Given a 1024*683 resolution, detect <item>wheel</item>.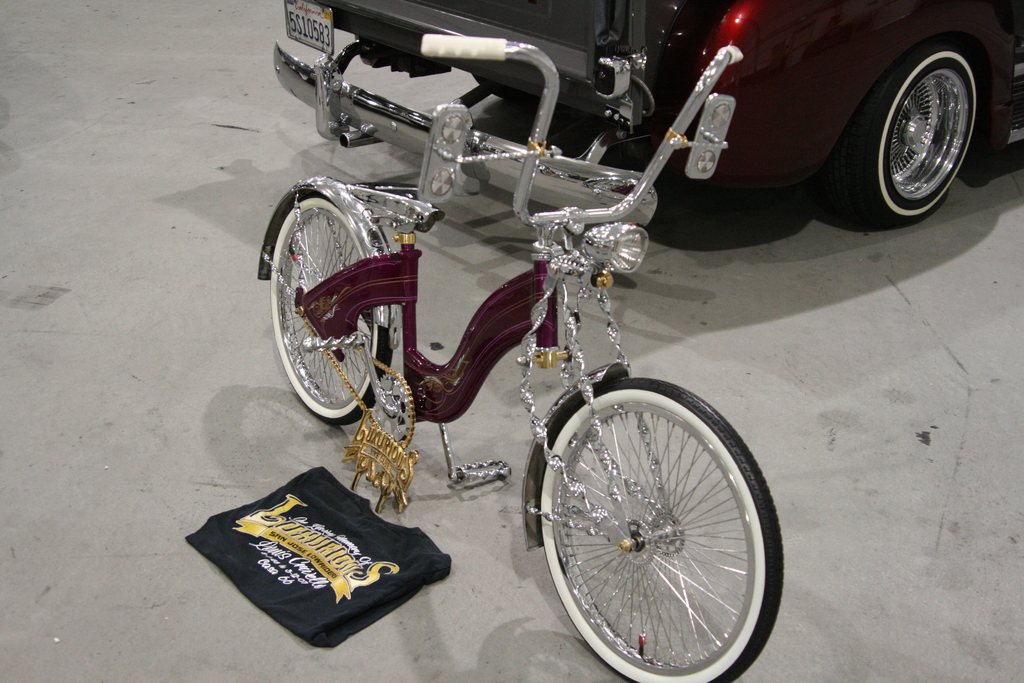
detection(271, 192, 390, 427).
